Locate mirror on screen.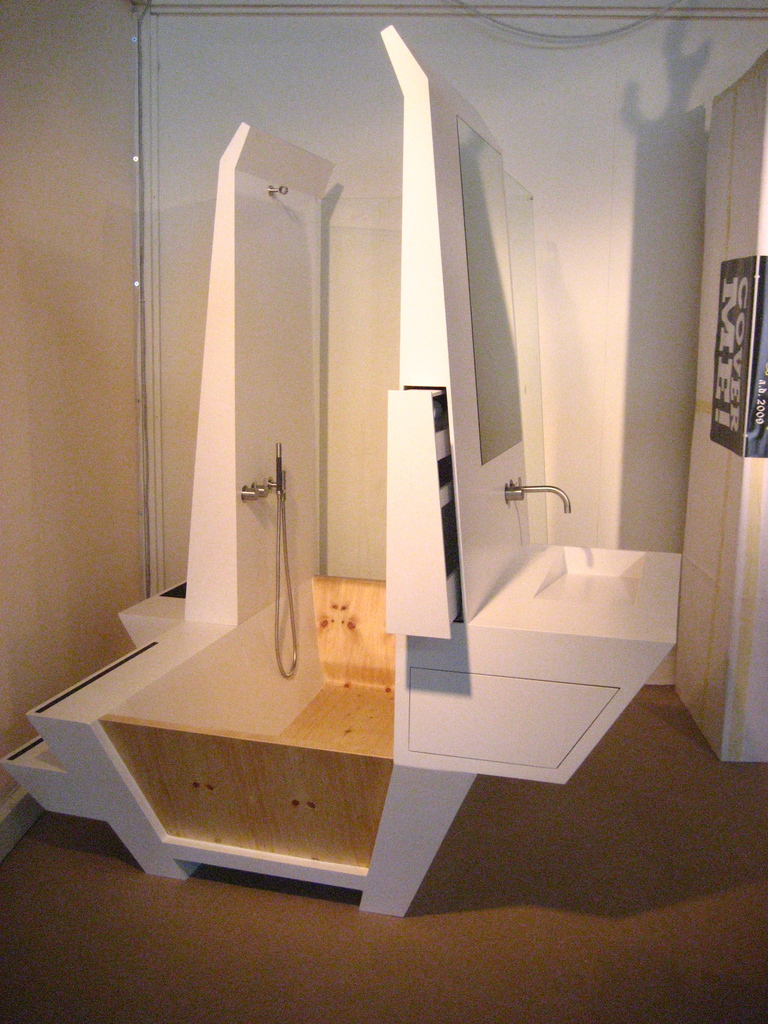
On screen at (453, 116, 525, 470).
